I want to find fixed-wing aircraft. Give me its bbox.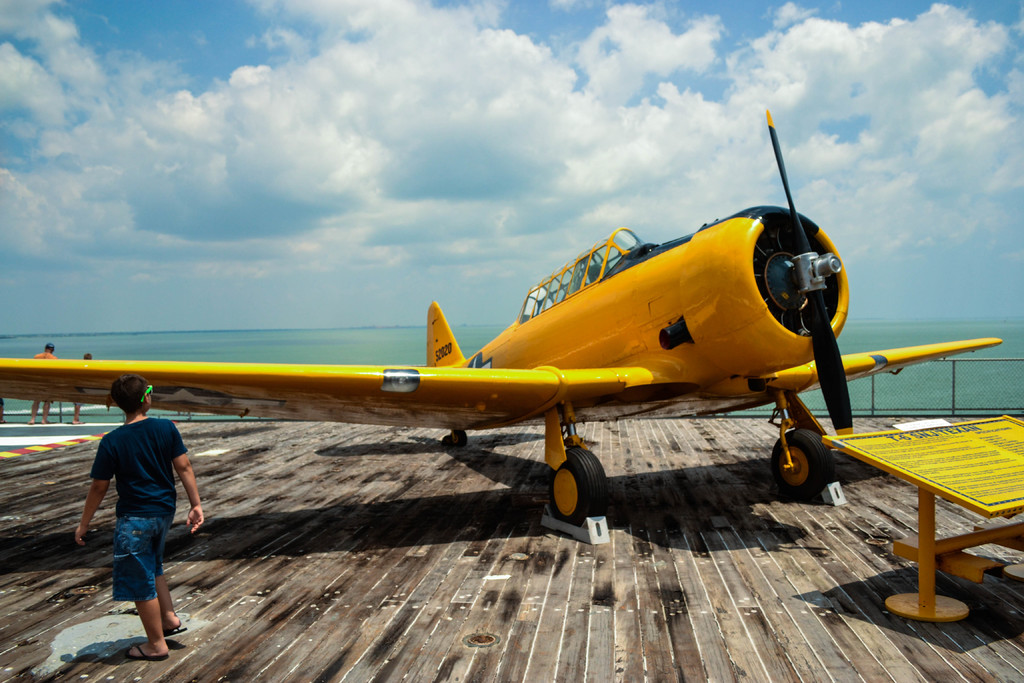
bbox(0, 108, 998, 528).
